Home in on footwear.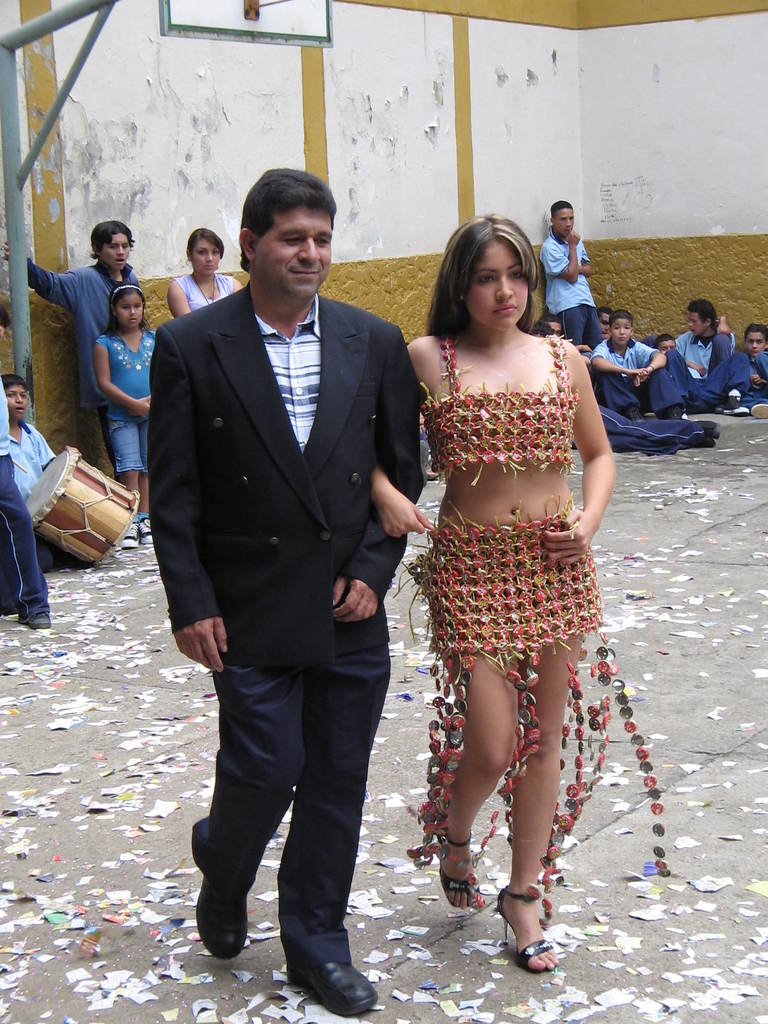
Homed in at bbox=[435, 835, 475, 910].
